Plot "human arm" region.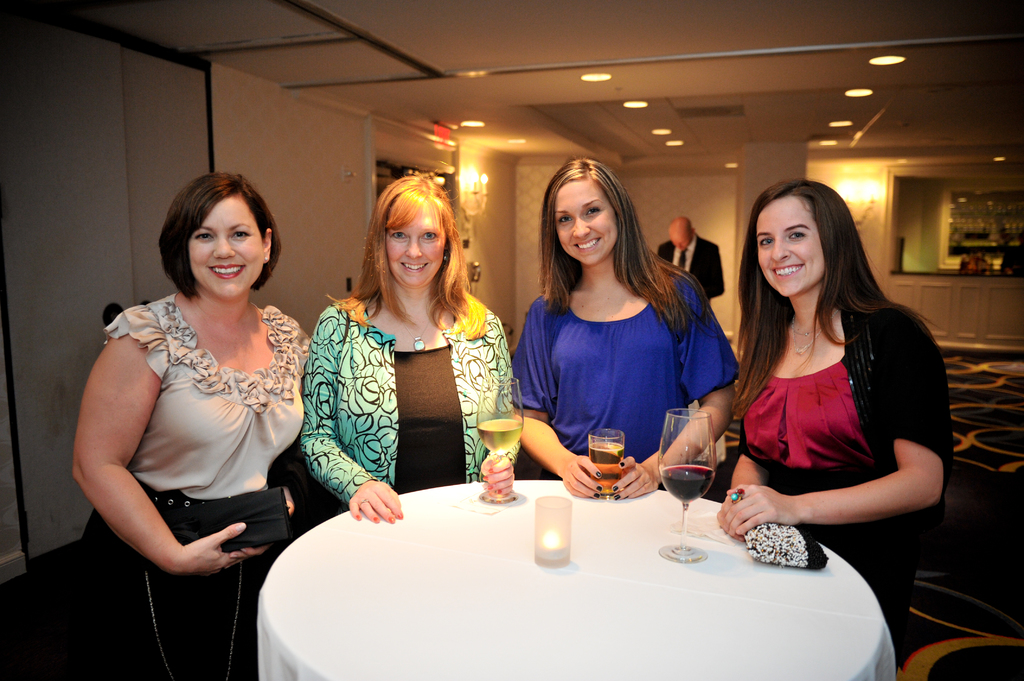
Plotted at region(605, 269, 740, 501).
